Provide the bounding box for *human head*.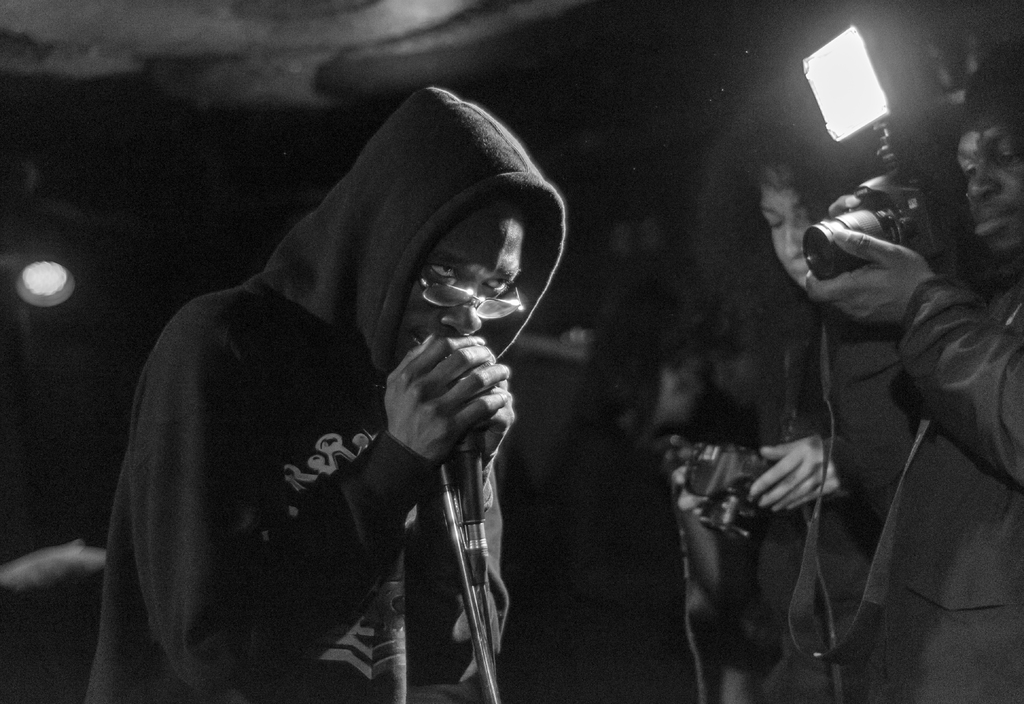
(952, 28, 1023, 260).
